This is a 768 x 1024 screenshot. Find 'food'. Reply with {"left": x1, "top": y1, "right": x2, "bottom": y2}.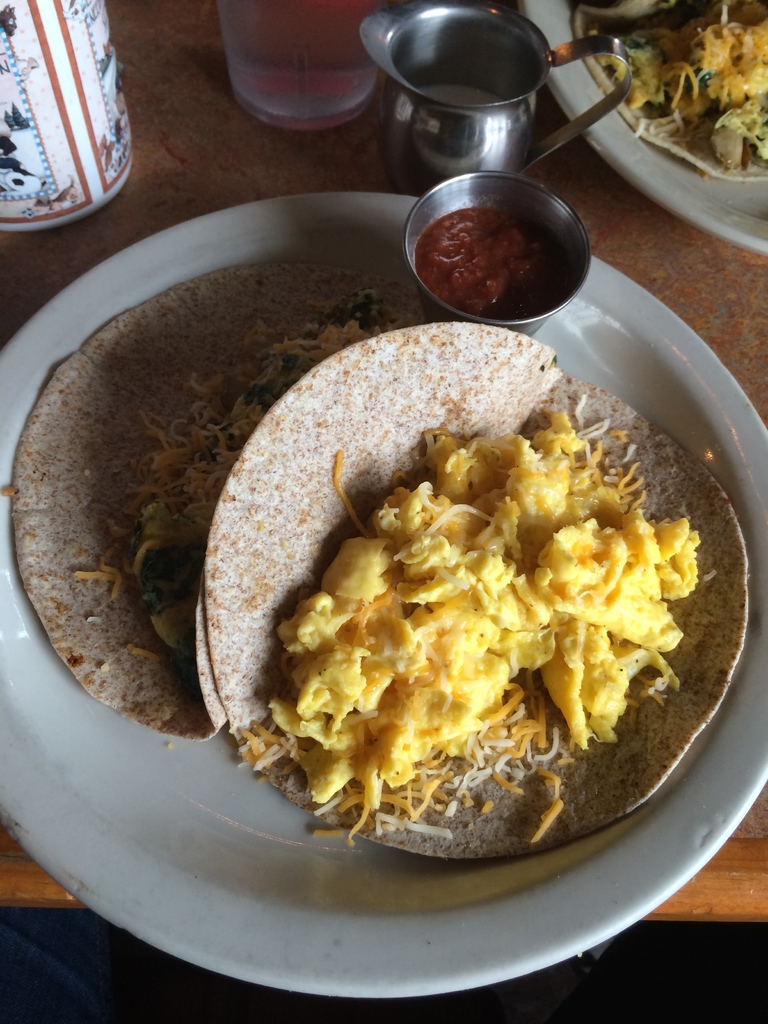
{"left": 0, "top": 263, "right": 754, "bottom": 854}.
